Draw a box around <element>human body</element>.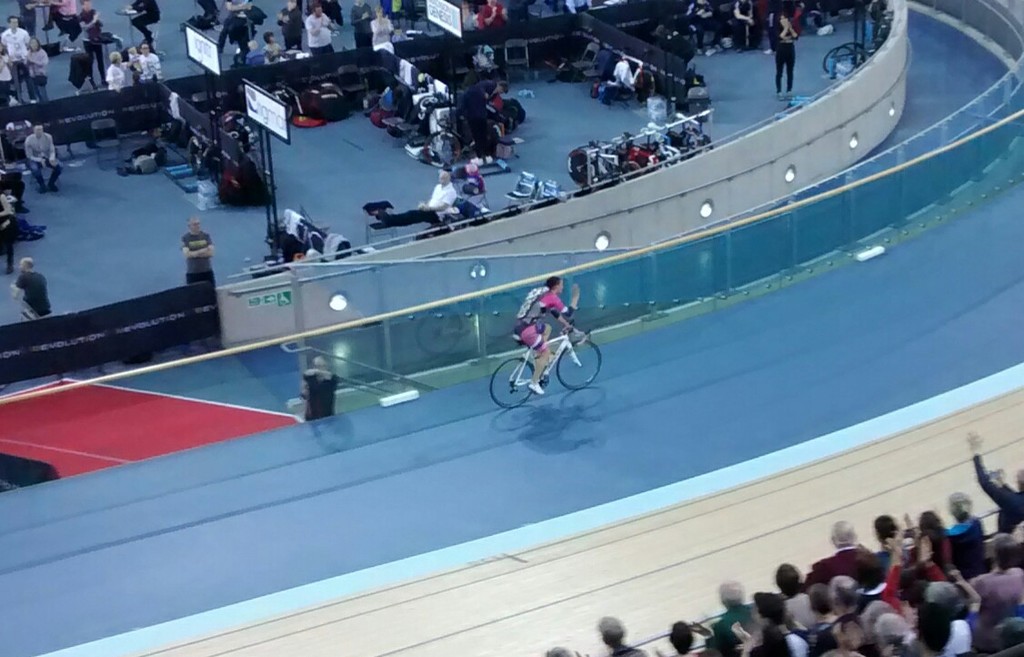
bbox(266, 44, 281, 61).
